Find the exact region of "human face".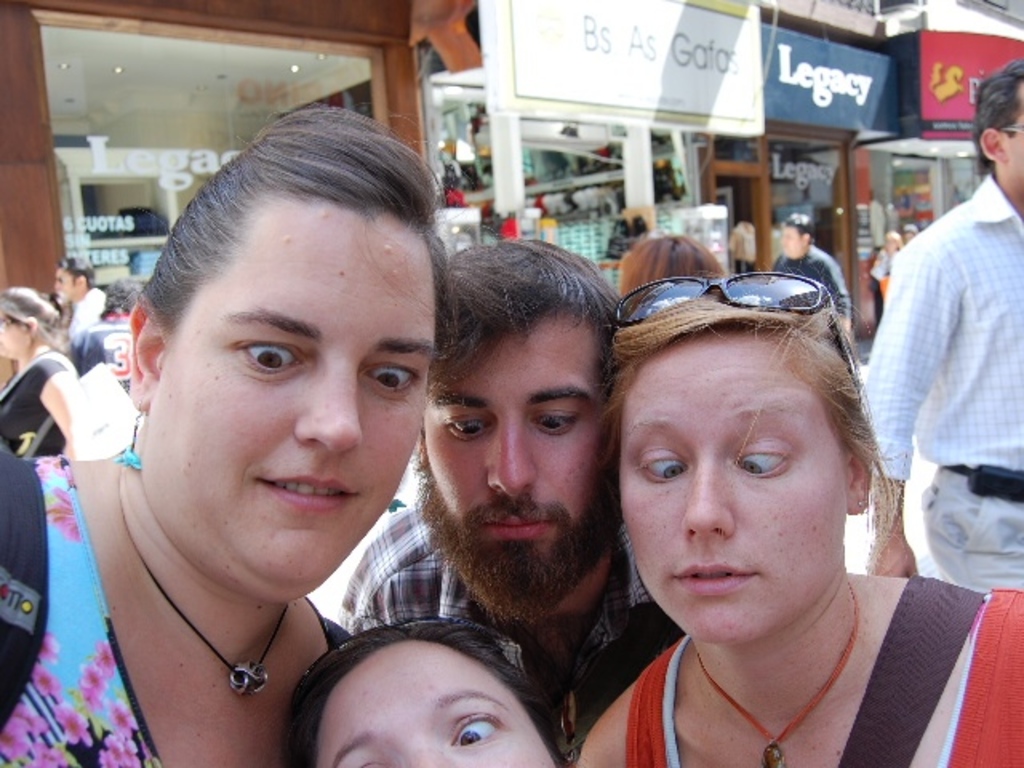
Exact region: {"x1": 778, "y1": 224, "x2": 805, "y2": 256}.
